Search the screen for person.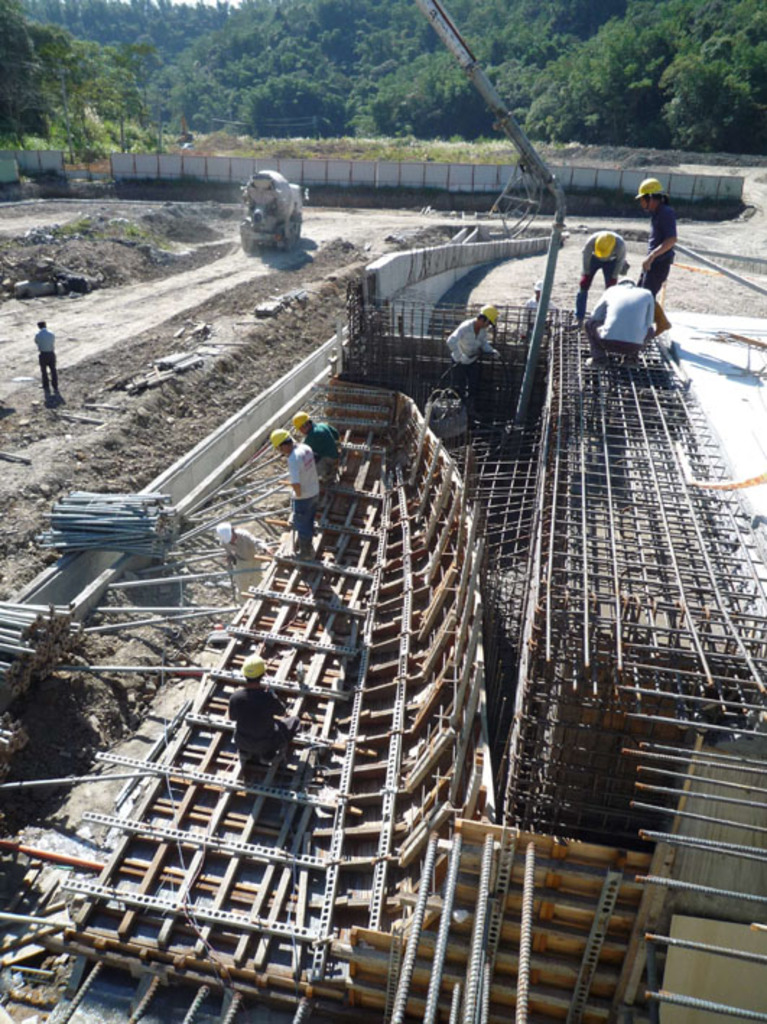
Found at bbox=[594, 269, 672, 370].
